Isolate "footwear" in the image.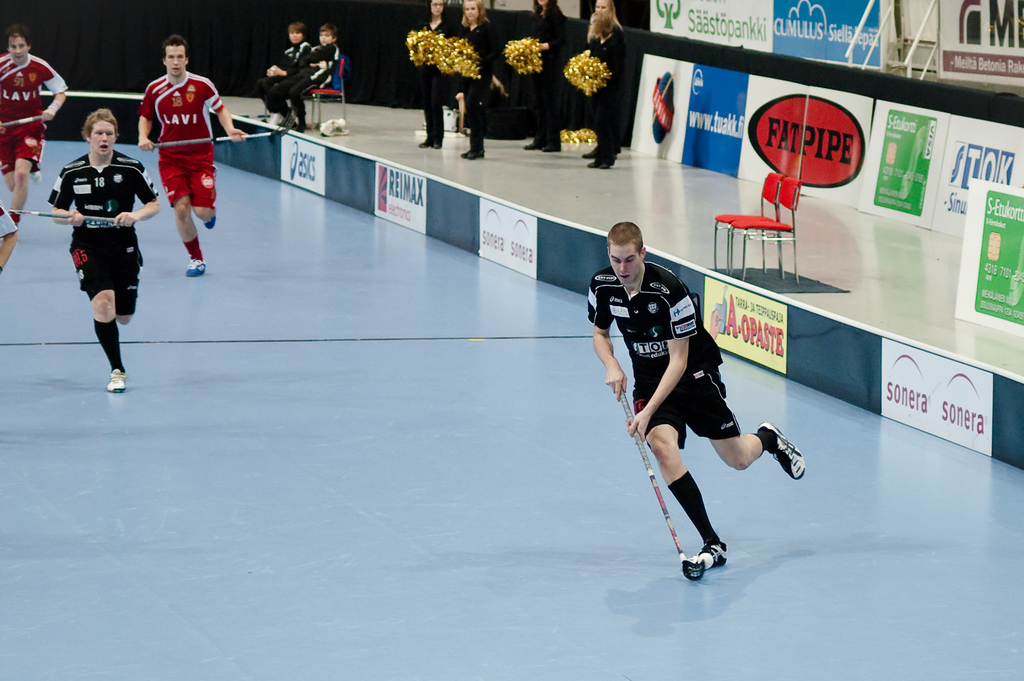
Isolated region: 758,423,806,481.
